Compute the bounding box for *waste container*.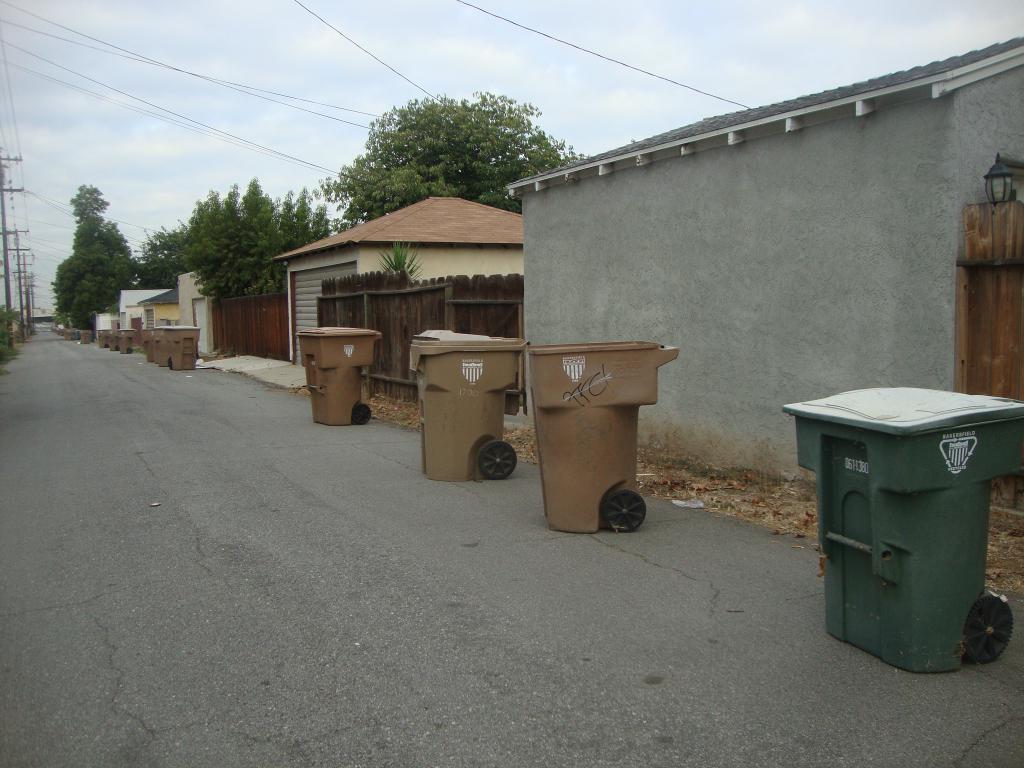
bbox=(152, 319, 207, 372).
